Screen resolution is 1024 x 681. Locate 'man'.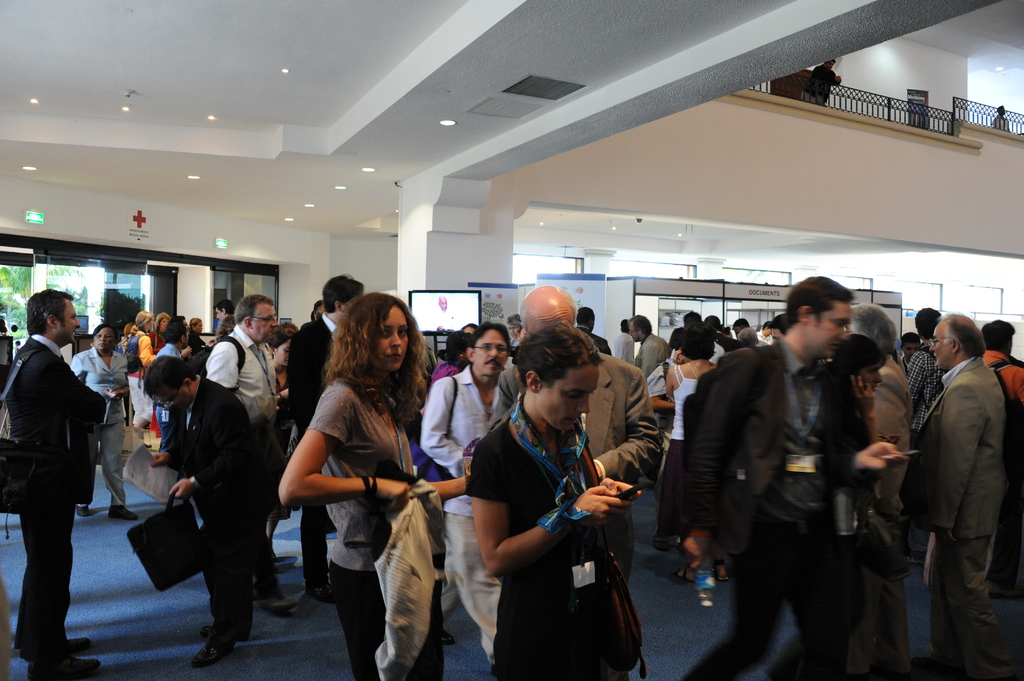
left=202, top=289, right=301, bottom=614.
